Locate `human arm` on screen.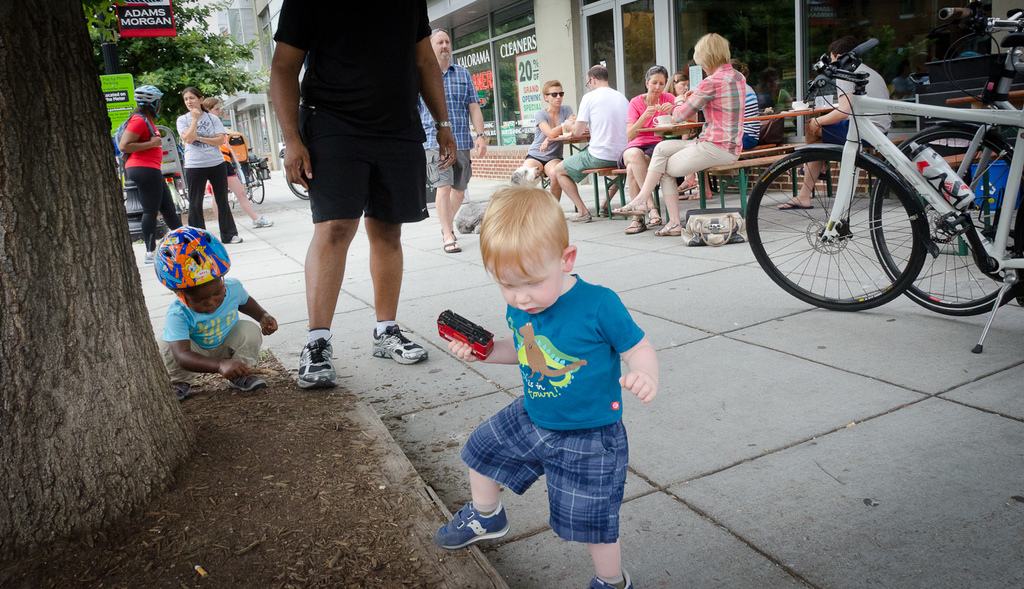
On screen at (805,74,853,137).
